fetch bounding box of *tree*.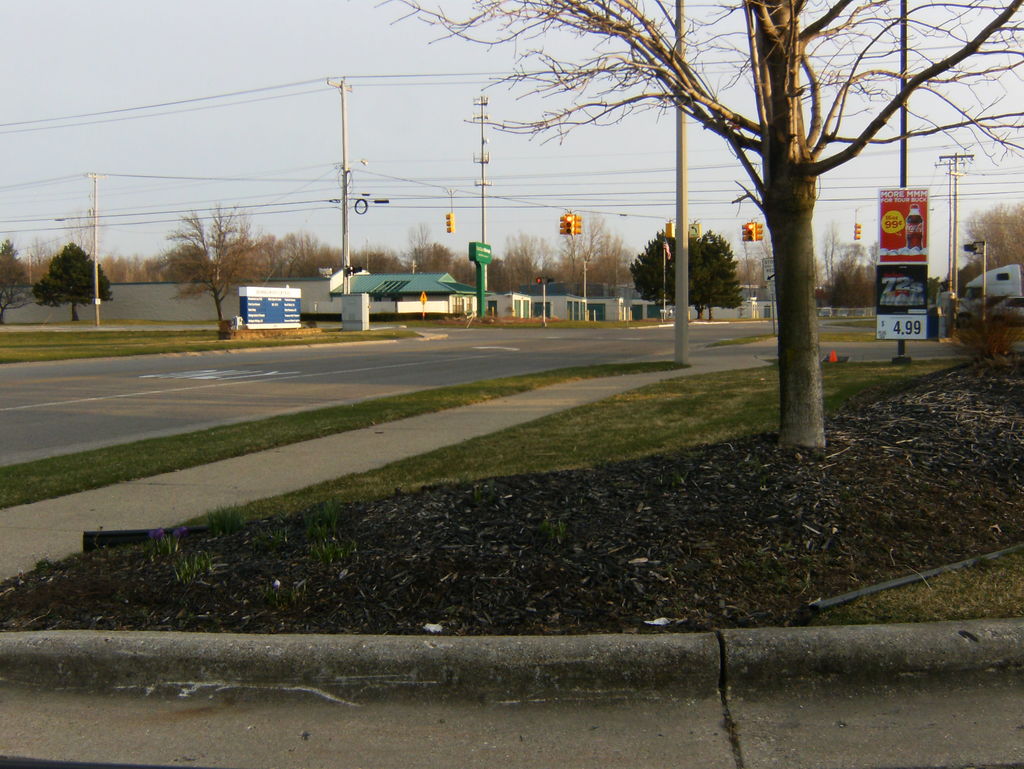
Bbox: 0,233,37,328.
